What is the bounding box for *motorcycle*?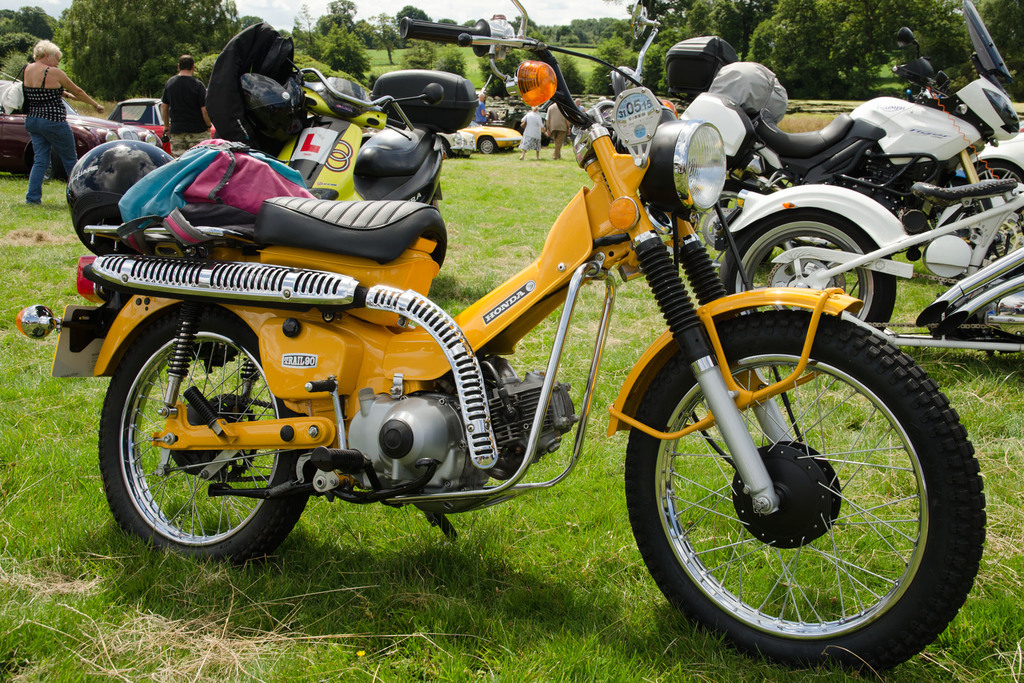
Rect(714, 172, 1023, 361).
